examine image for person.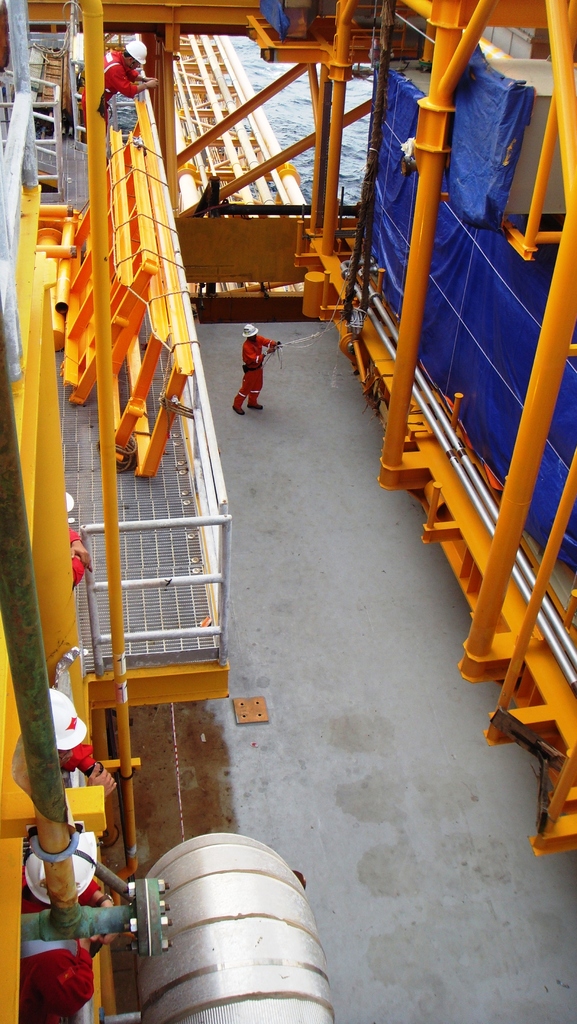
Examination result: 232, 307, 277, 414.
